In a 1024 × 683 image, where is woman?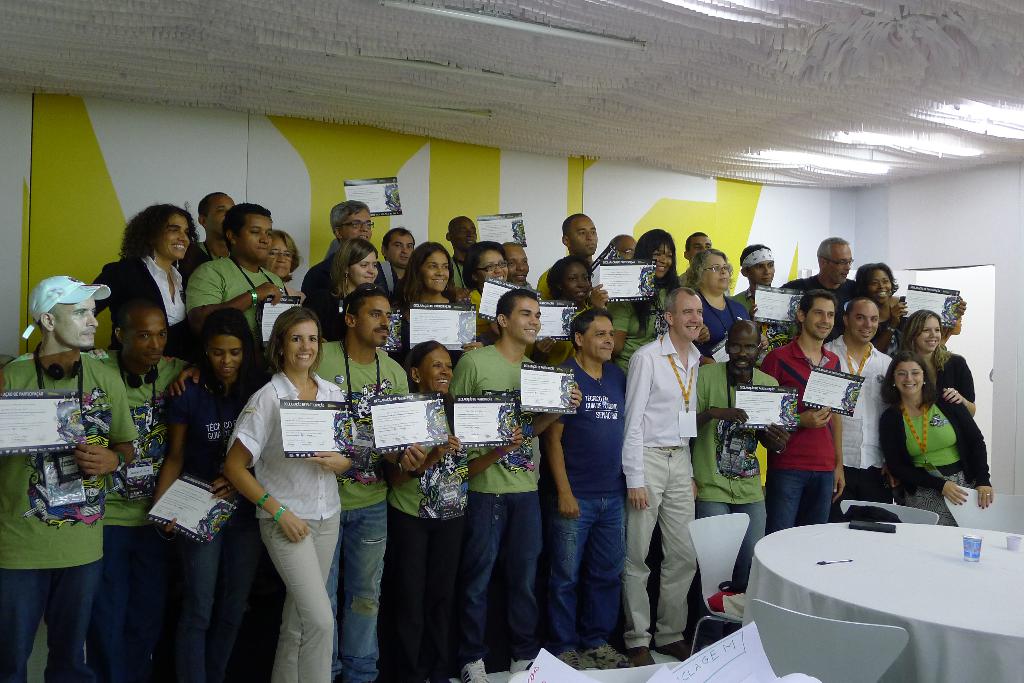
313, 236, 378, 330.
